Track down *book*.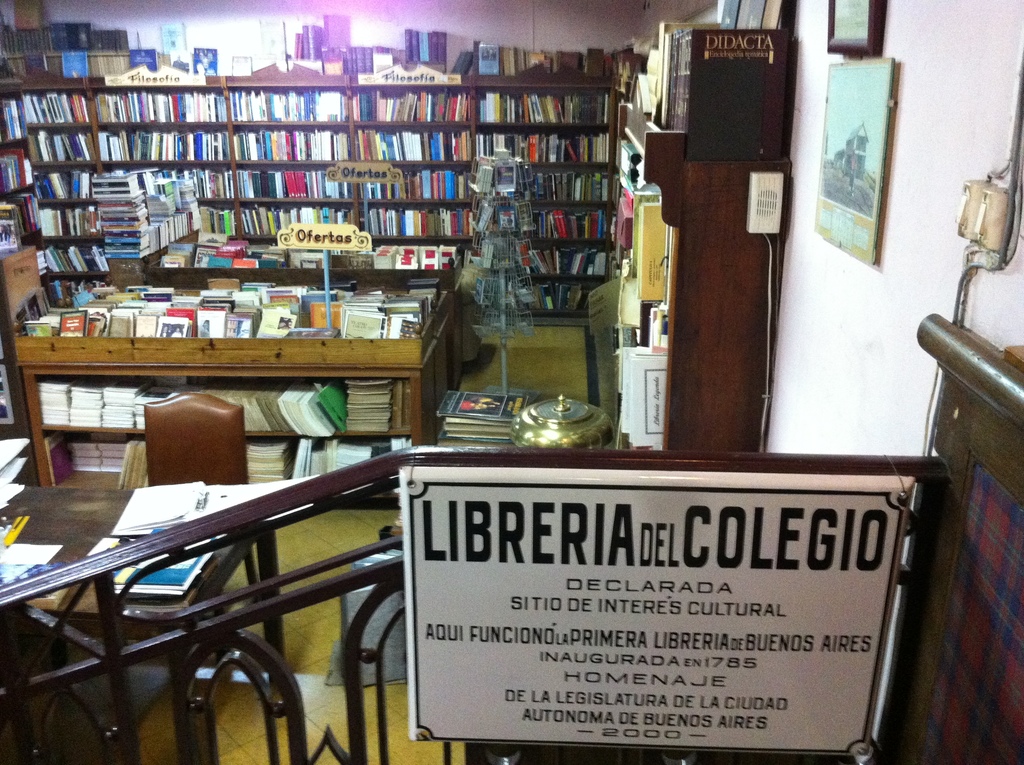
Tracked to 174 51 194 74.
